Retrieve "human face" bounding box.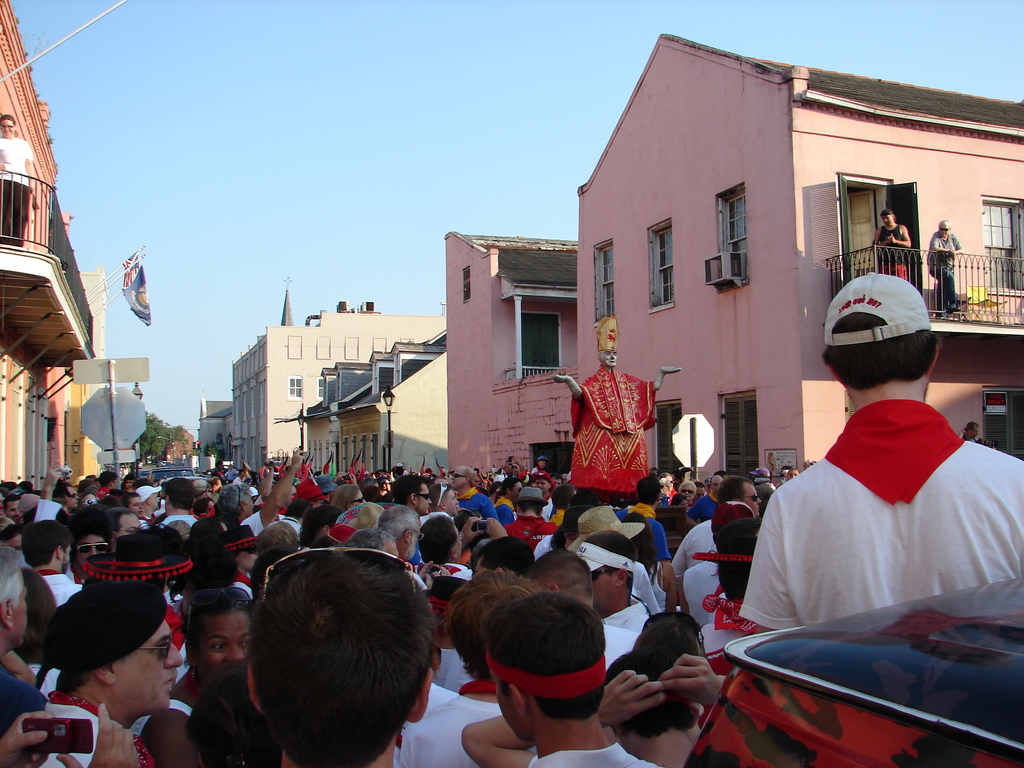
Bounding box: rect(538, 460, 546, 469).
